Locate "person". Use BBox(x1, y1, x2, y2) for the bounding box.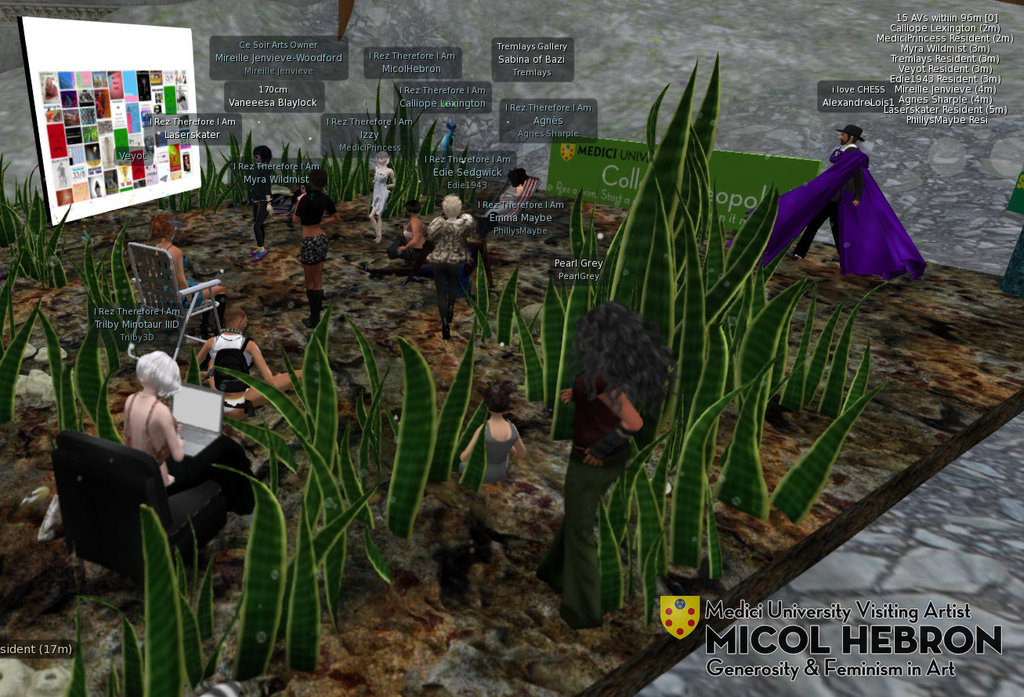
BBox(286, 164, 342, 332).
